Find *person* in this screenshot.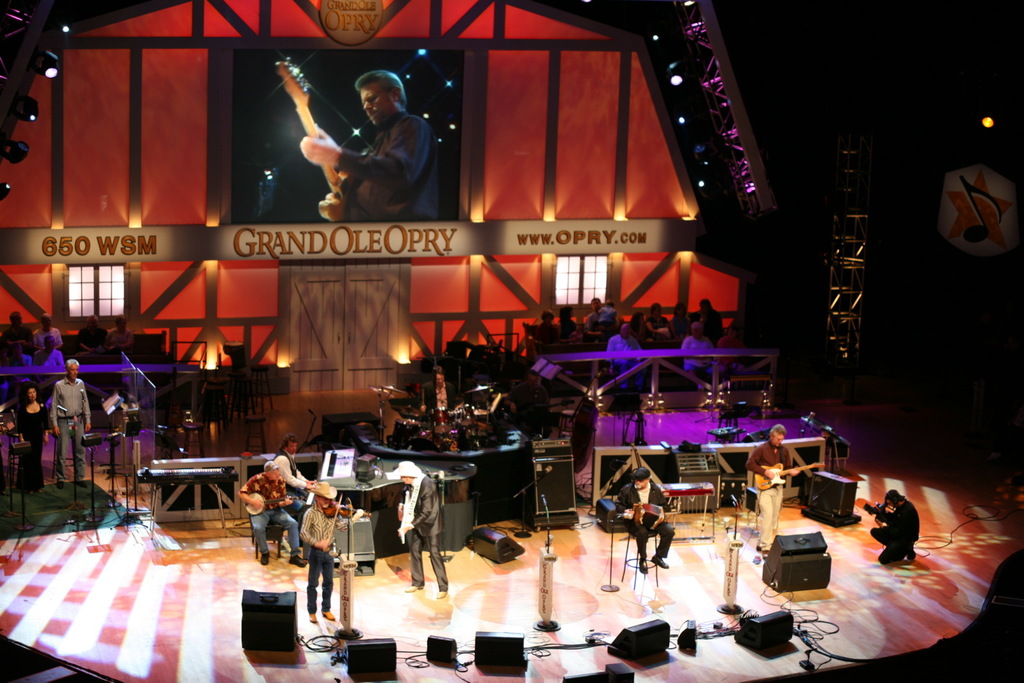
The bounding box for *person* is (31, 309, 63, 356).
